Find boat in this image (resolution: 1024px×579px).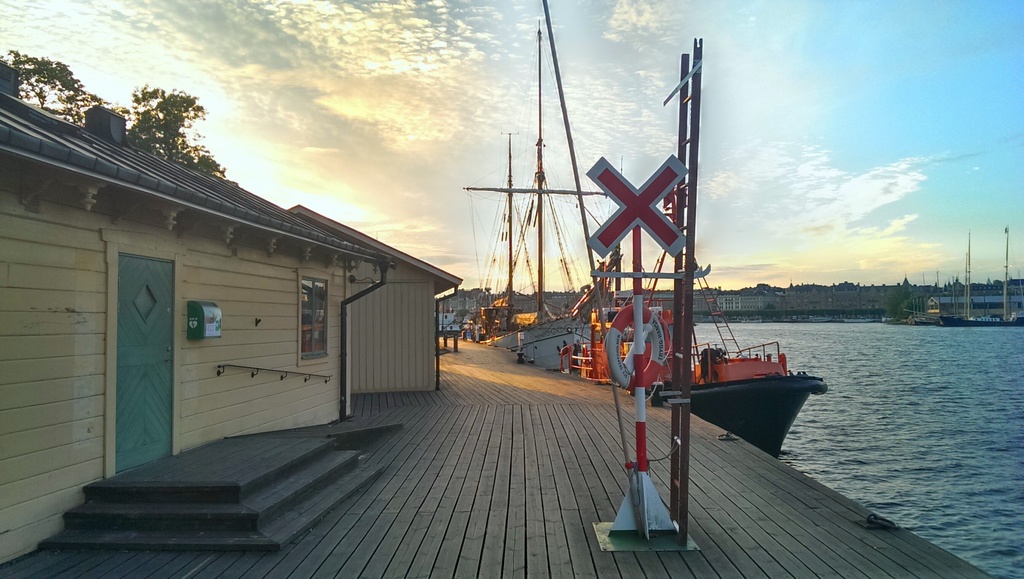
pyautogui.locateOnScreen(558, 183, 829, 459).
